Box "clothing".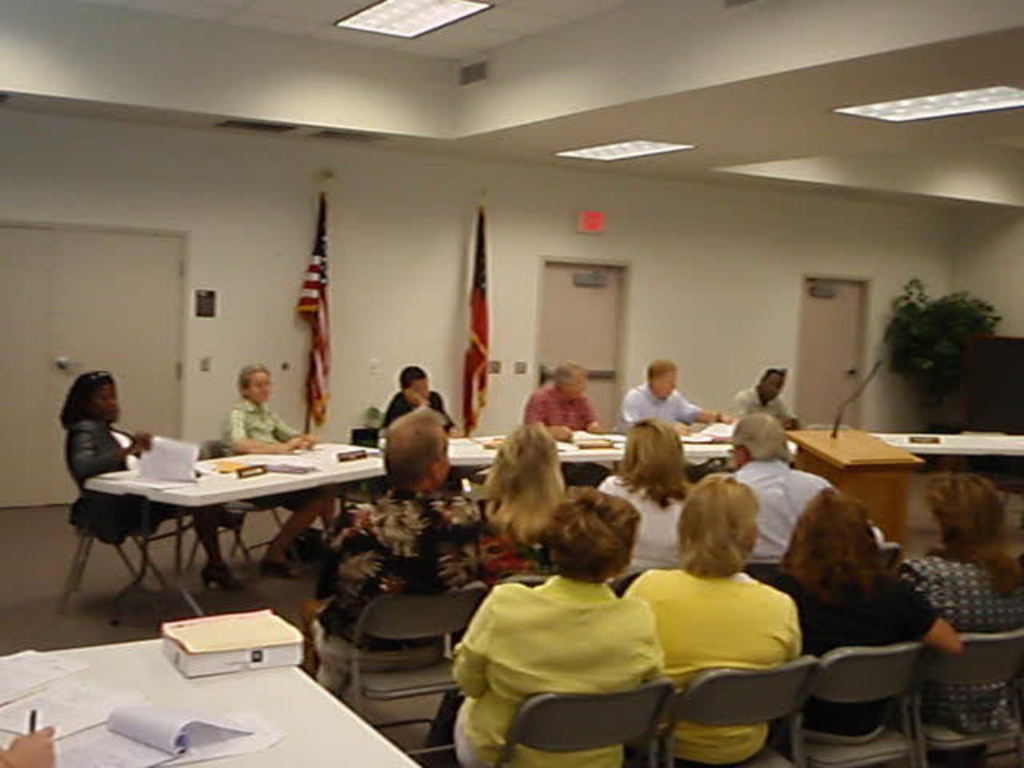
[left=470, top=504, right=558, bottom=584].
